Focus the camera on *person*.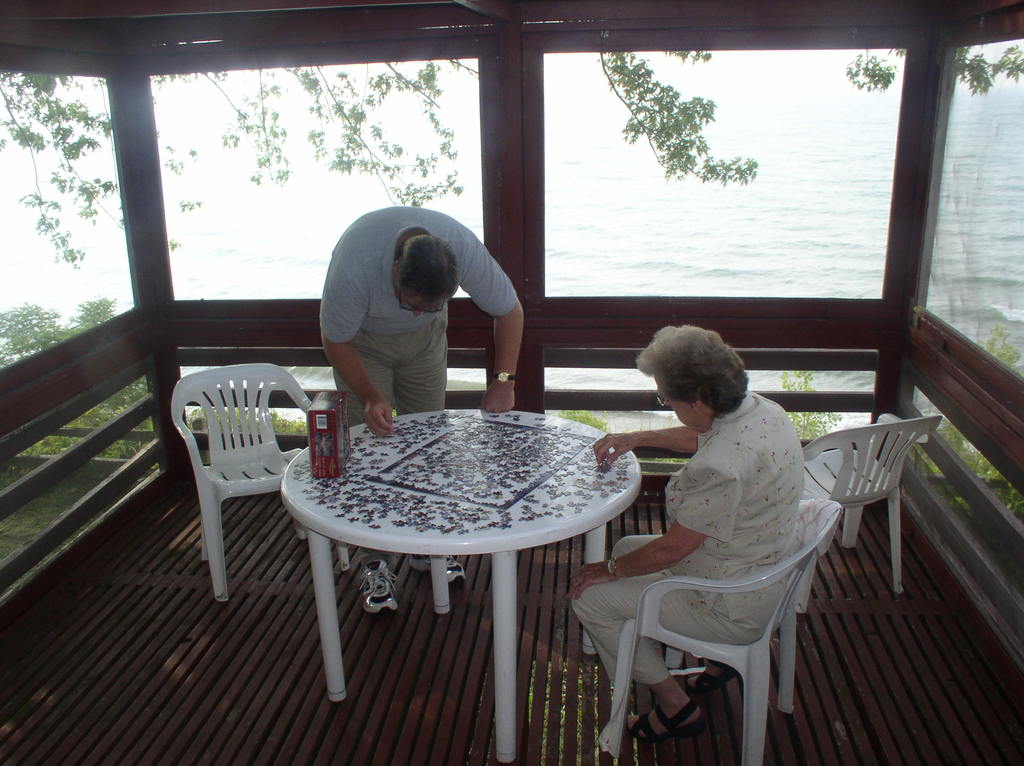
Focus region: 566 321 808 744.
